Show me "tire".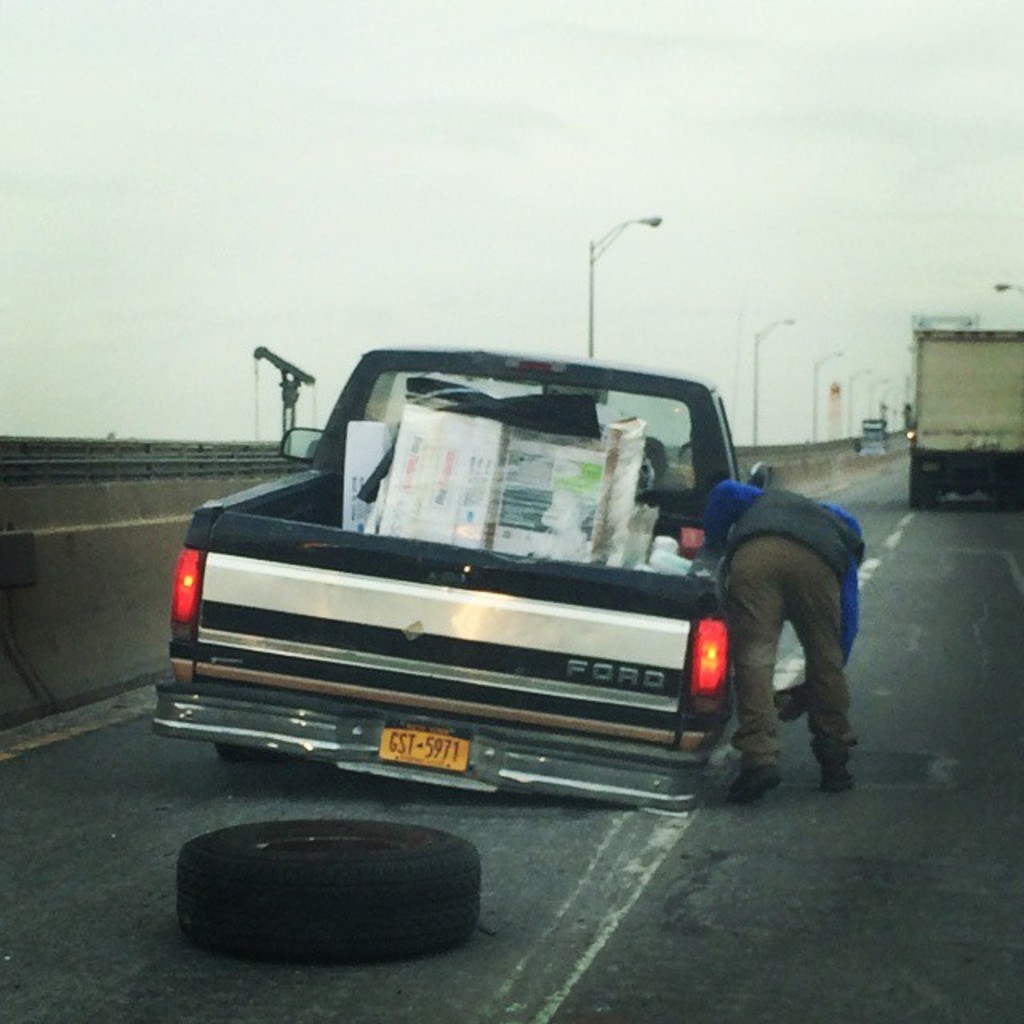
"tire" is here: (208,738,298,765).
